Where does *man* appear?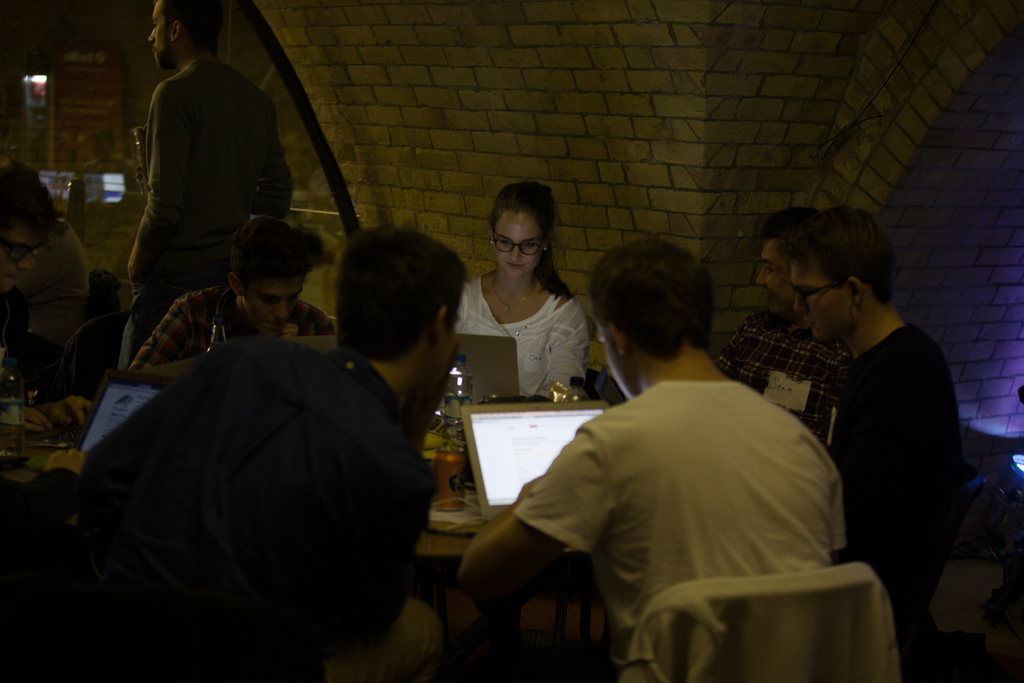
Appears at 74:222:474:682.
